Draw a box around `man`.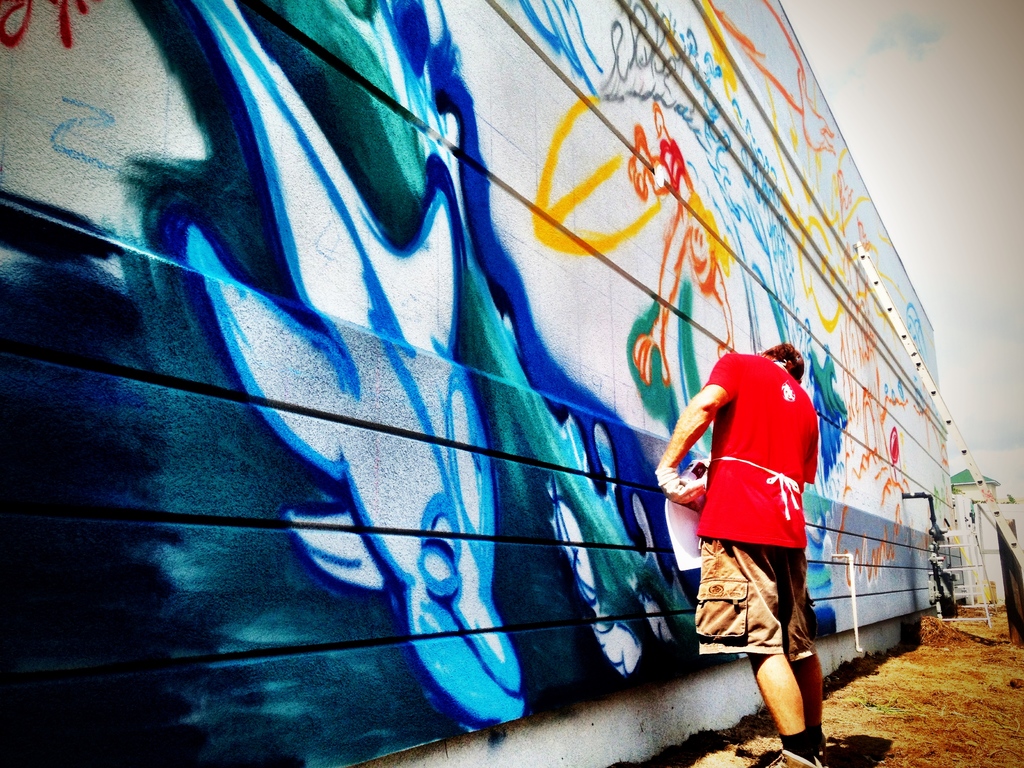
<bbox>663, 328, 844, 729</bbox>.
